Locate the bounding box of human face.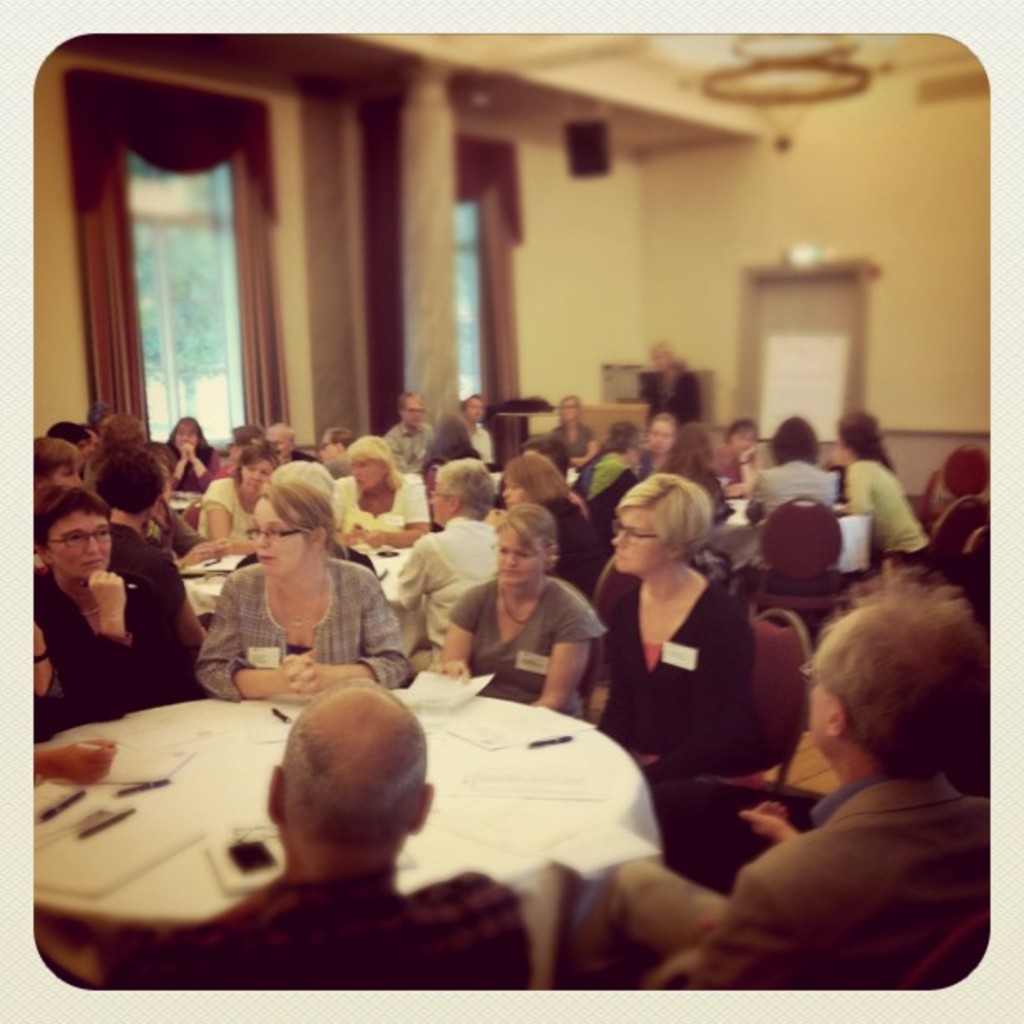
Bounding box: box(805, 684, 837, 756).
